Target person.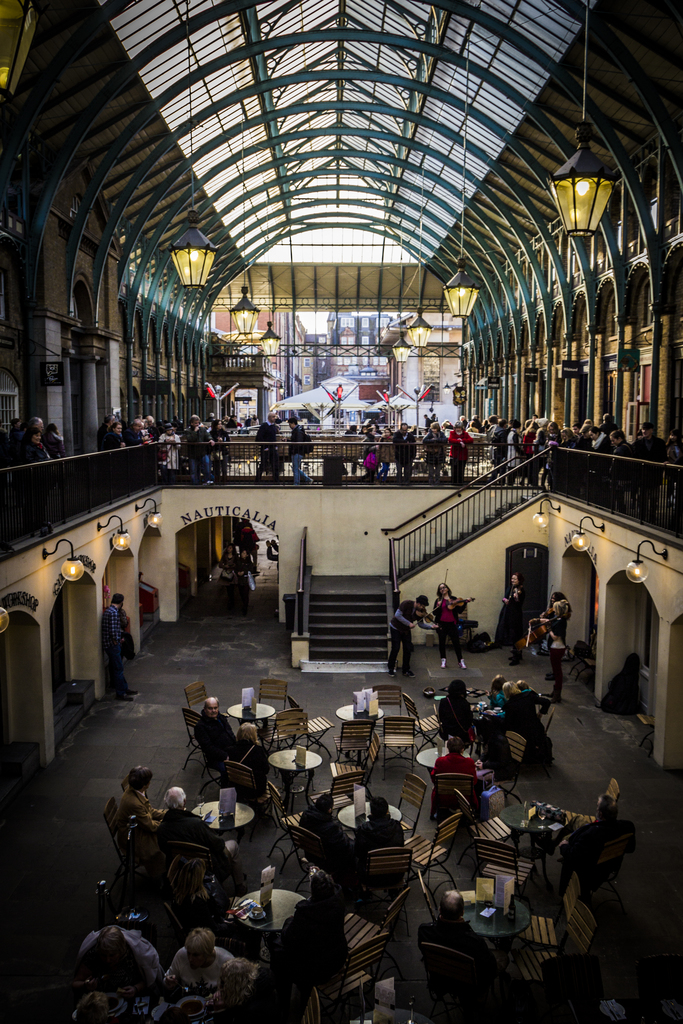
Target region: 433/580/468/664.
